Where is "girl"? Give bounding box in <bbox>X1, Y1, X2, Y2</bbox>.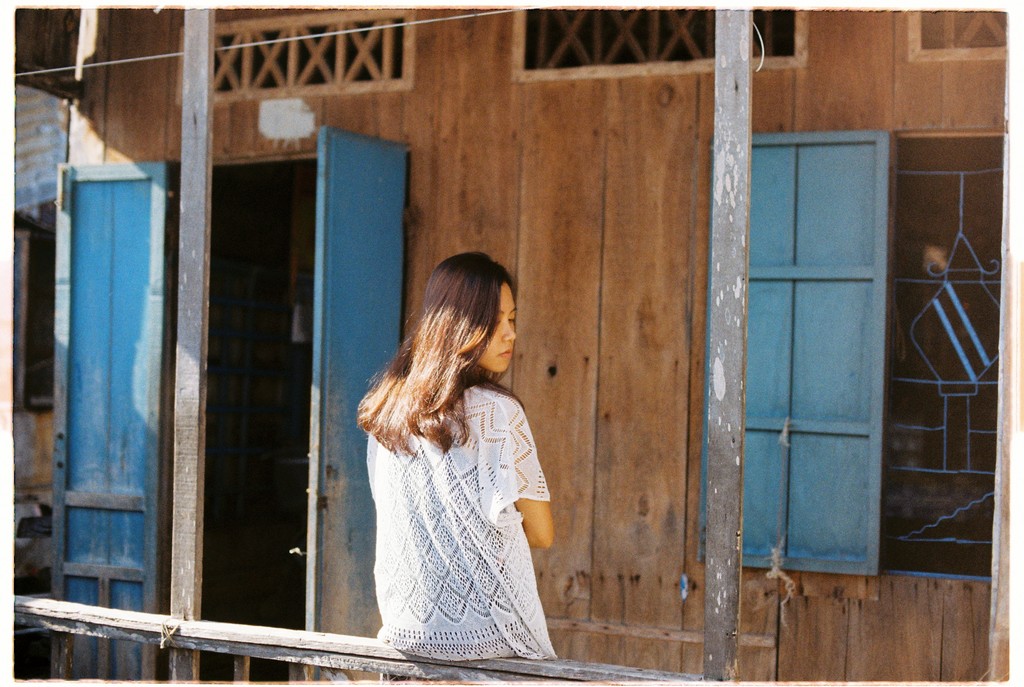
<bbox>355, 248, 556, 663</bbox>.
